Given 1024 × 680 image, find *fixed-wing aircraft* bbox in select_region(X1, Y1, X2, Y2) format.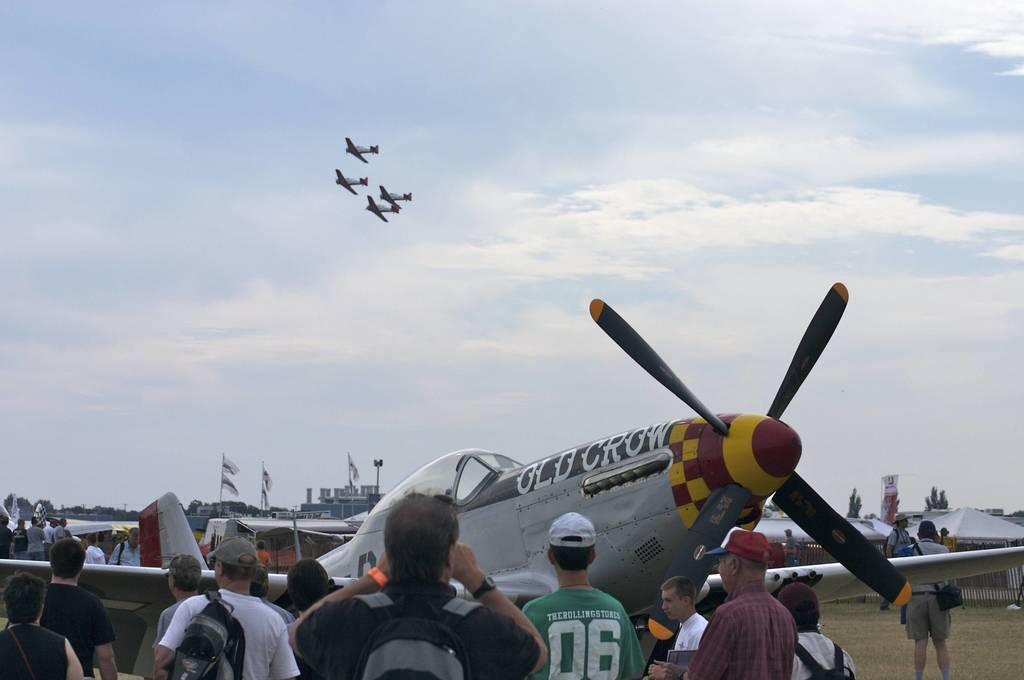
select_region(341, 140, 383, 172).
